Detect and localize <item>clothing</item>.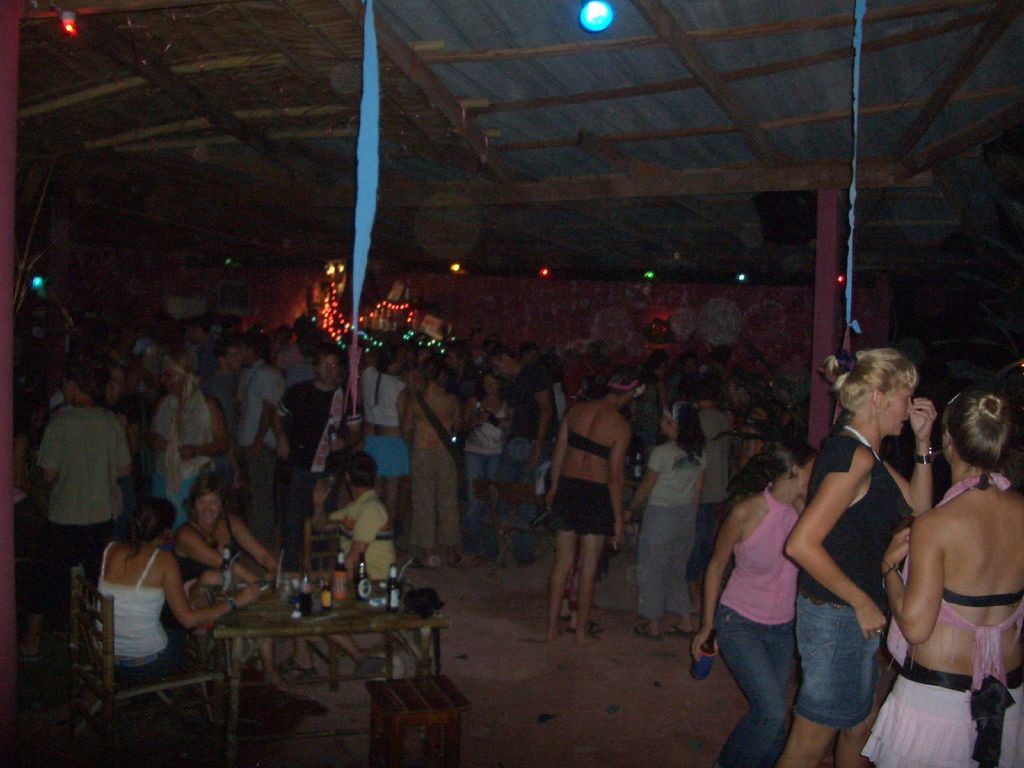
Localized at {"left": 637, "top": 438, "right": 712, "bottom": 620}.
